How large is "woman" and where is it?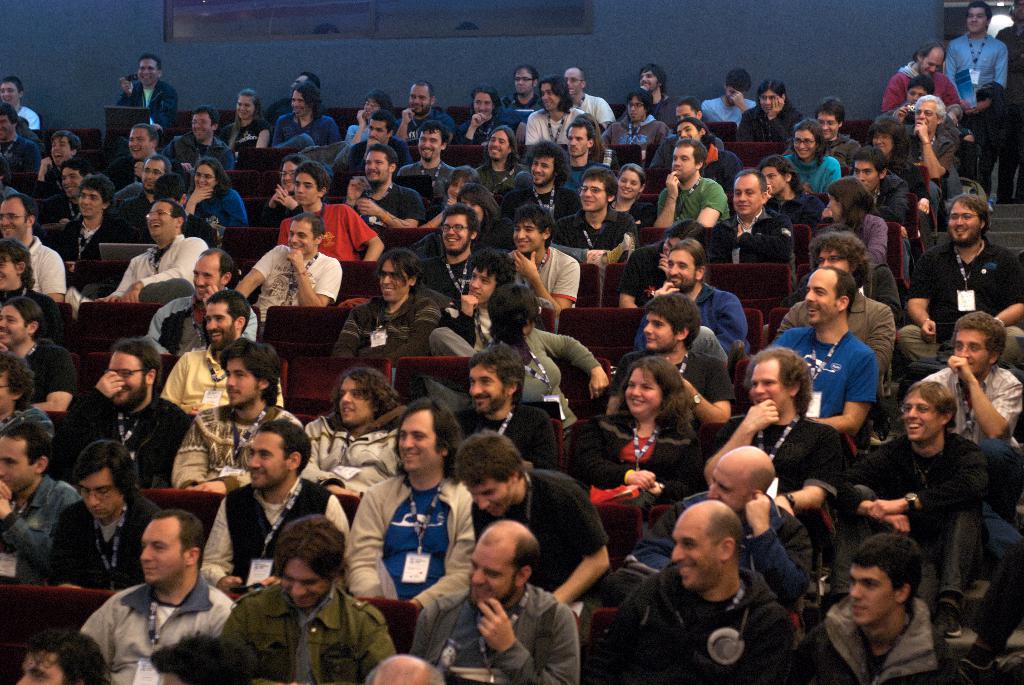
Bounding box: 568:357:708:511.
